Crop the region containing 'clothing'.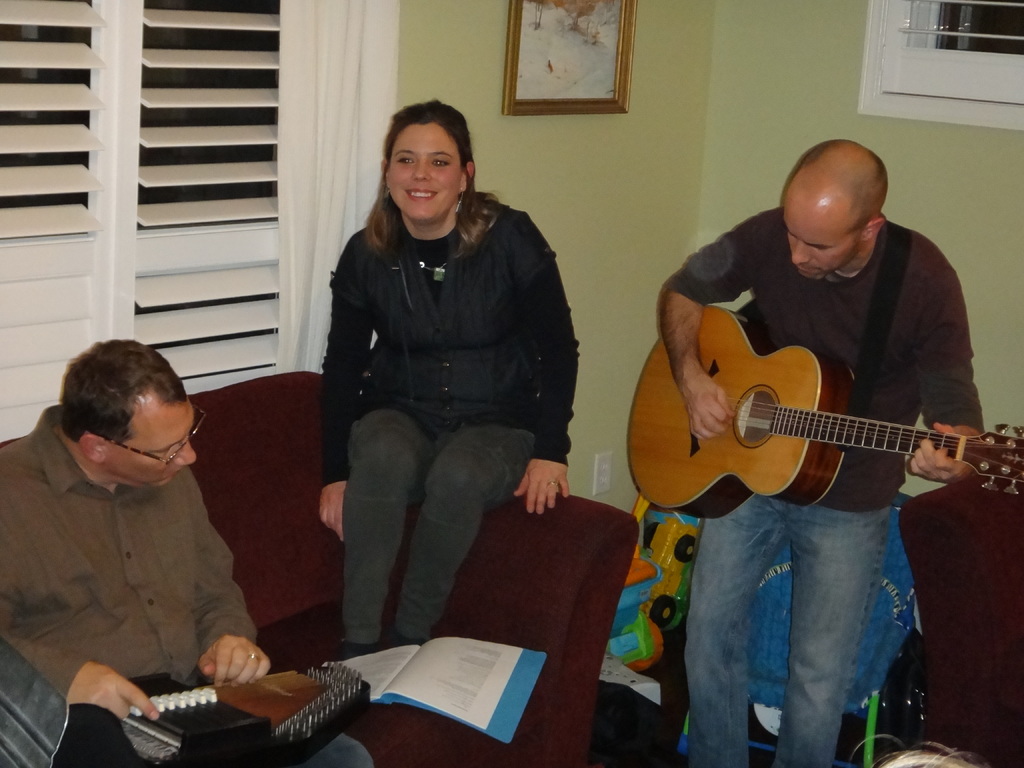
Crop region: l=291, t=182, r=584, b=655.
